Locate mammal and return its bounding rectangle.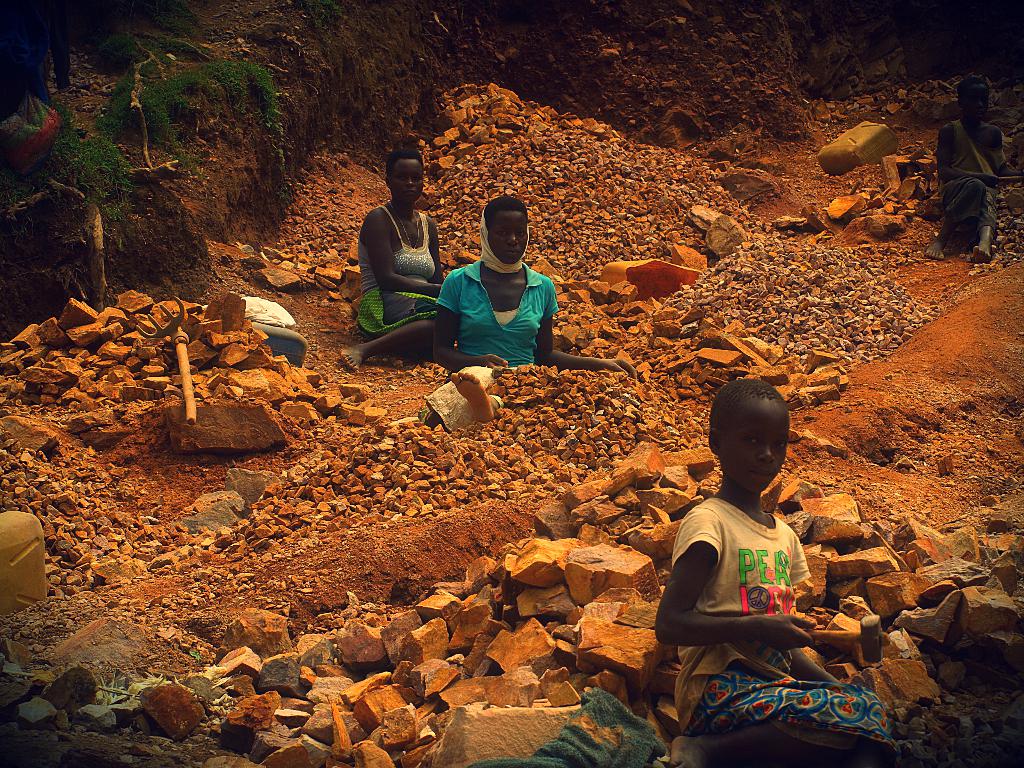
detection(929, 69, 1014, 265).
